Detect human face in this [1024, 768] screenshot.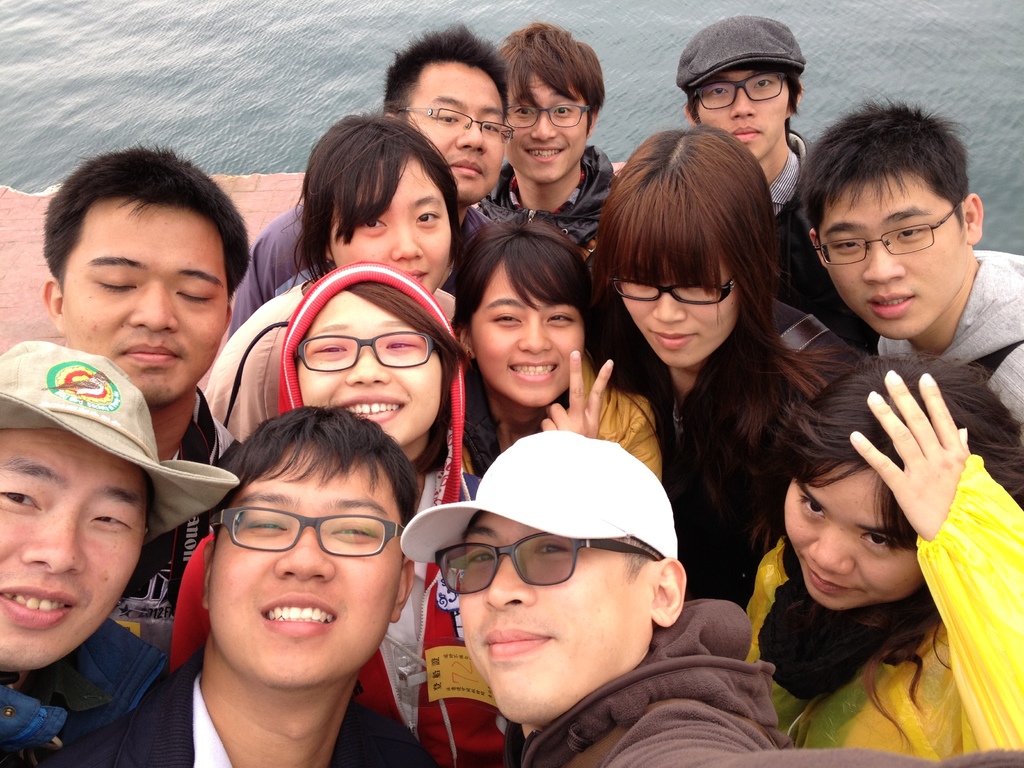
Detection: pyautogui.locateOnScreen(296, 290, 438, 445).
